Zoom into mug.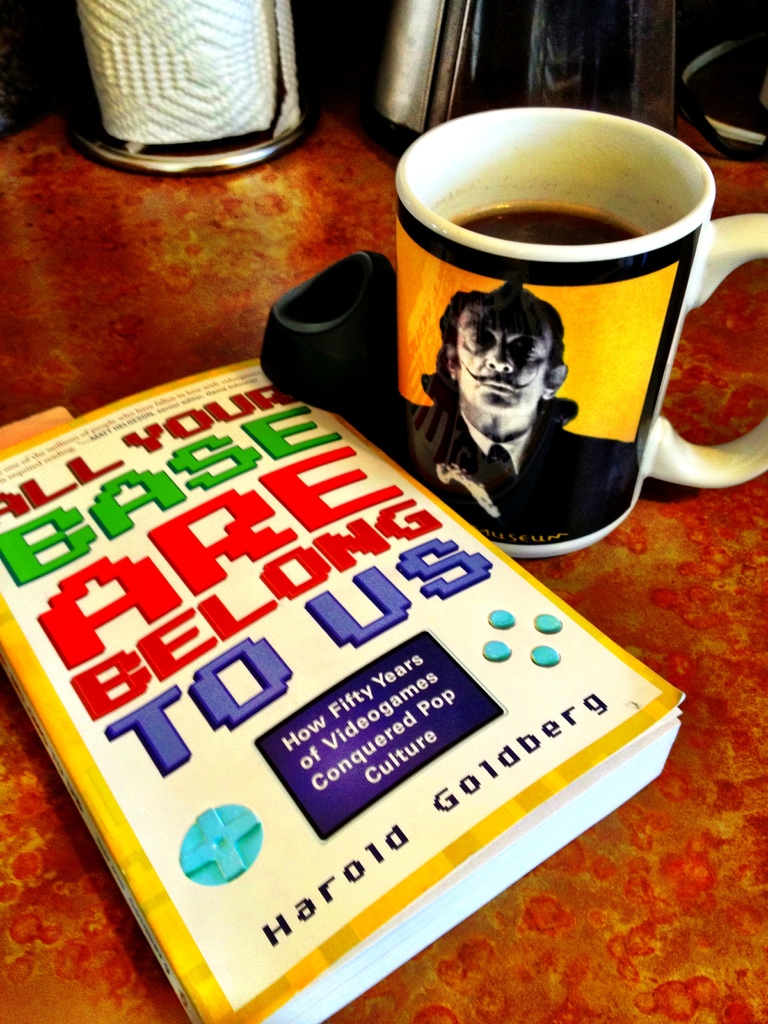
Zoom target: [392,104,767,550].
